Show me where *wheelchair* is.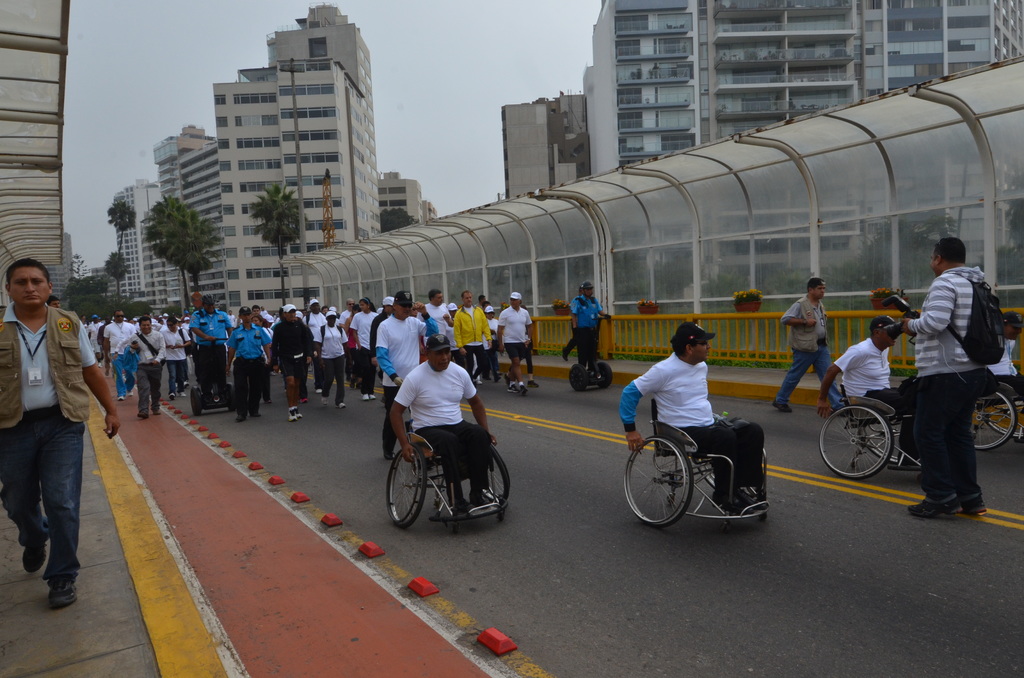
*wheelchair* is at Rect(622, 398, 767, 519).
